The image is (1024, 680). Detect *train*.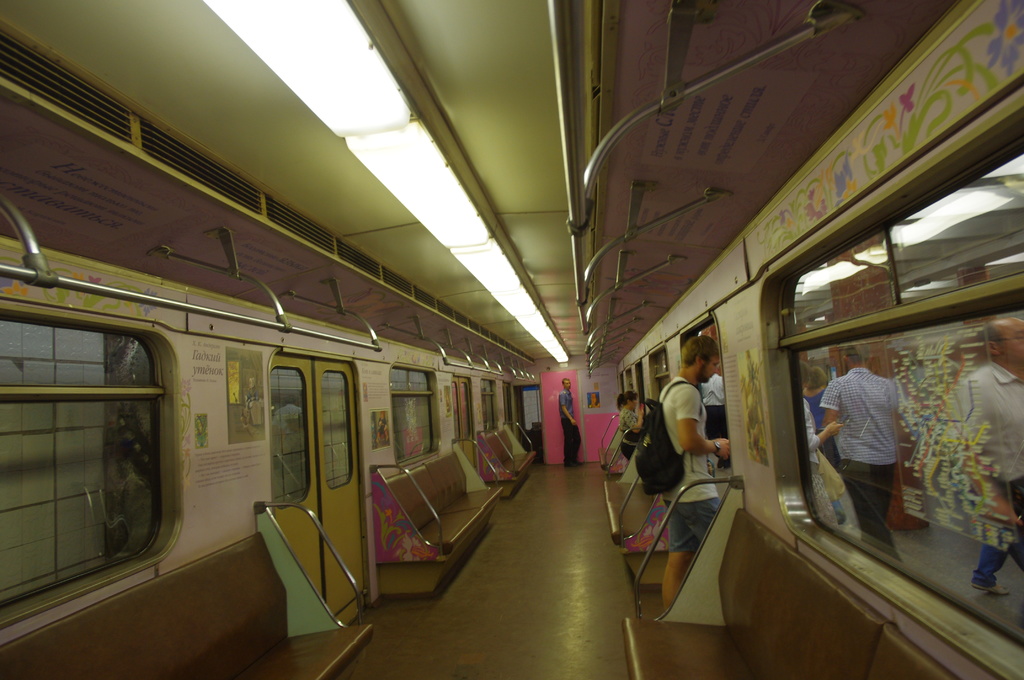
Detection: BBox(618, 0, 1023, 679).
